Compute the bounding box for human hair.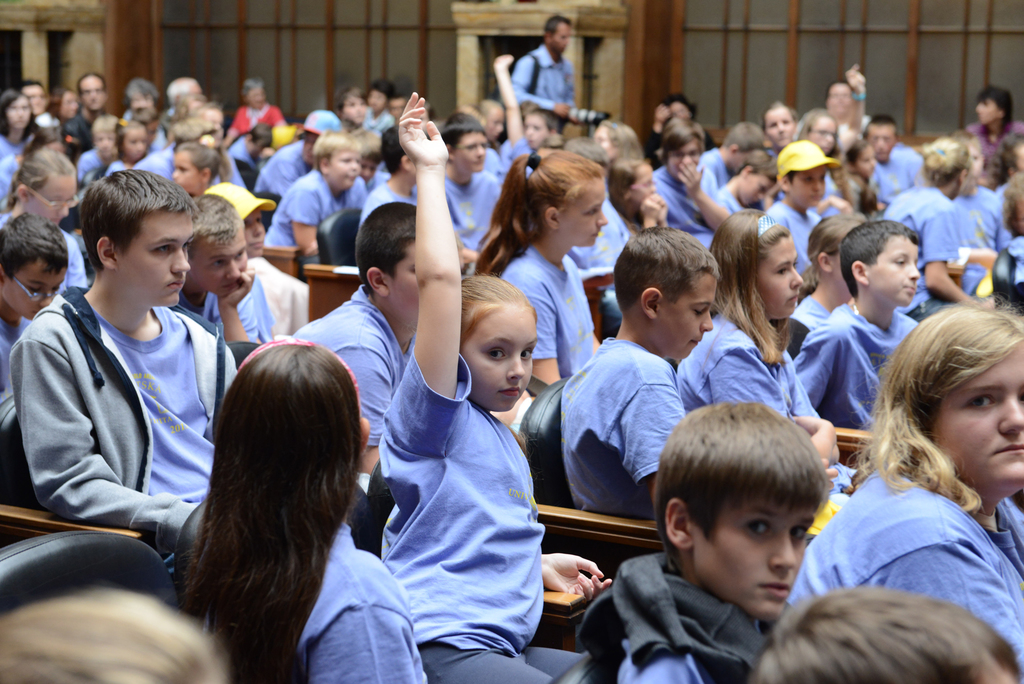
detection(77, 72, 108, 101).
